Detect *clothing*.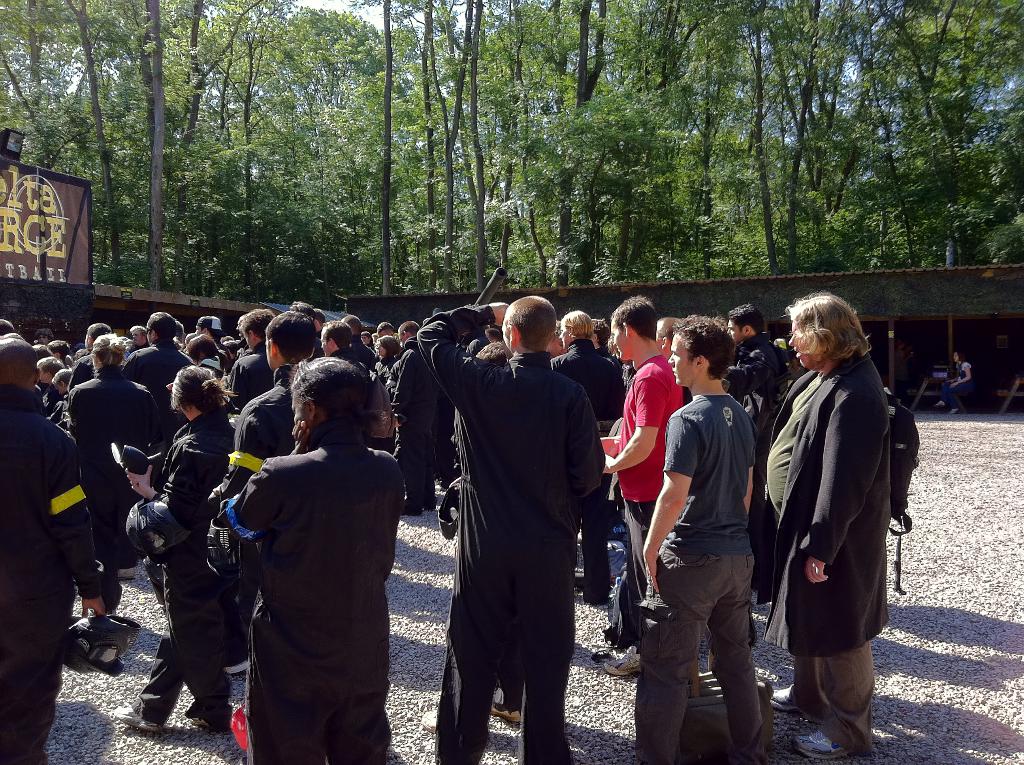
Detected at crop(215, 417, 406, 761).
